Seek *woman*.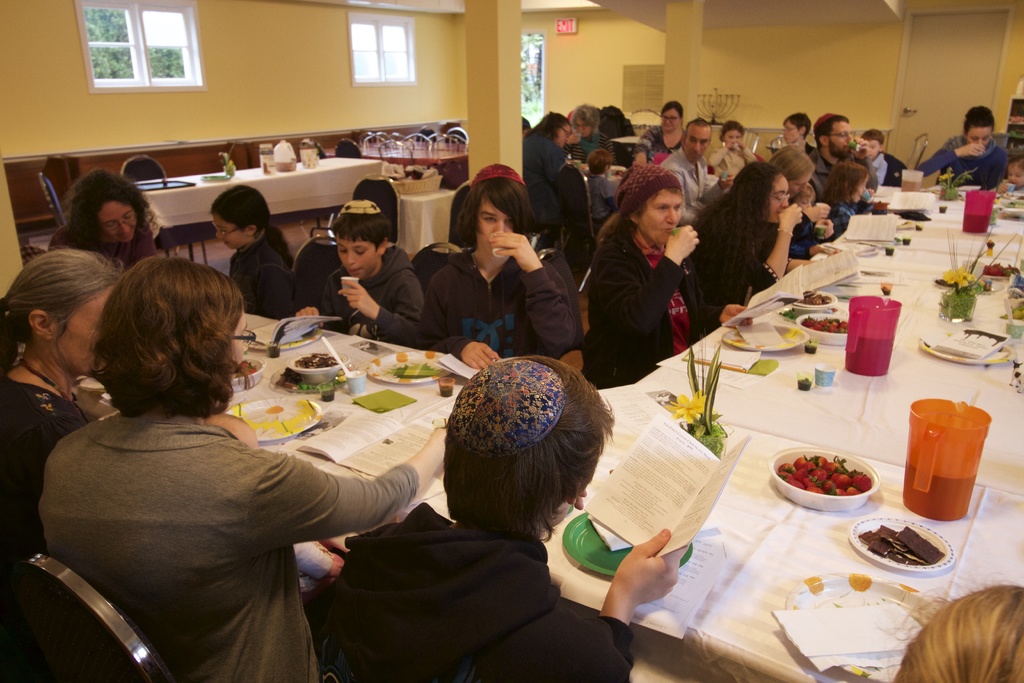
689, 167, 819, 328.
